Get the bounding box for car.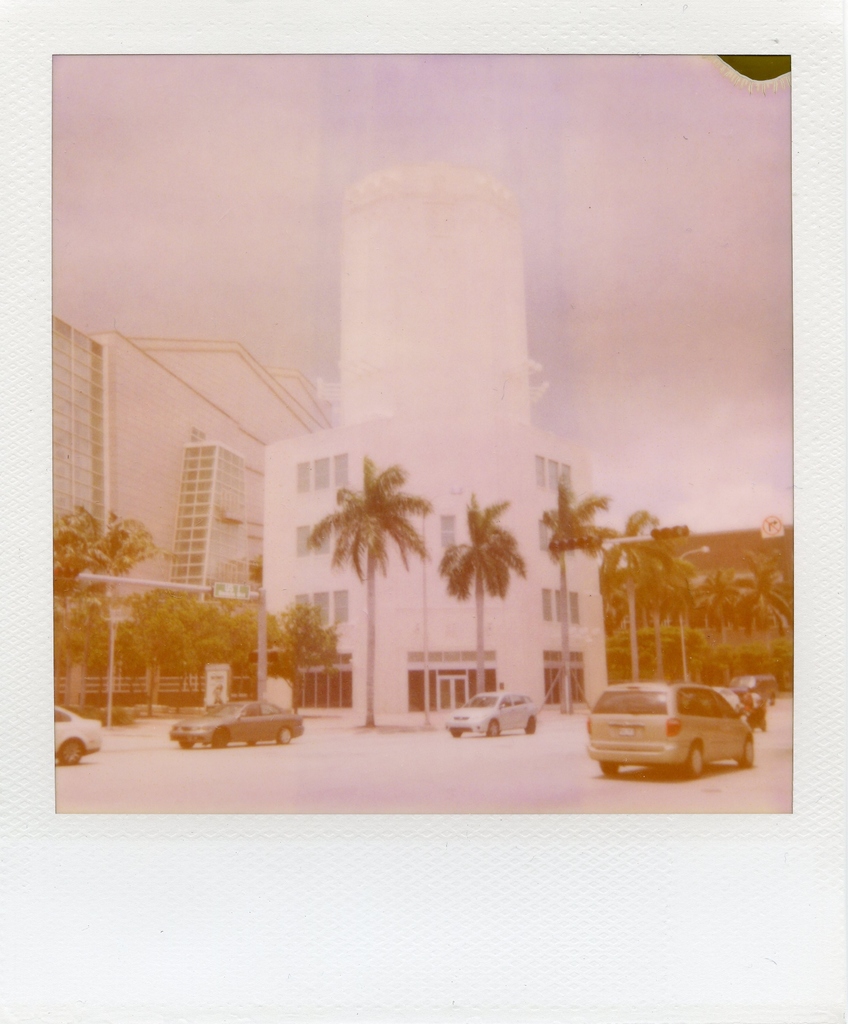
576/684/770/785.
